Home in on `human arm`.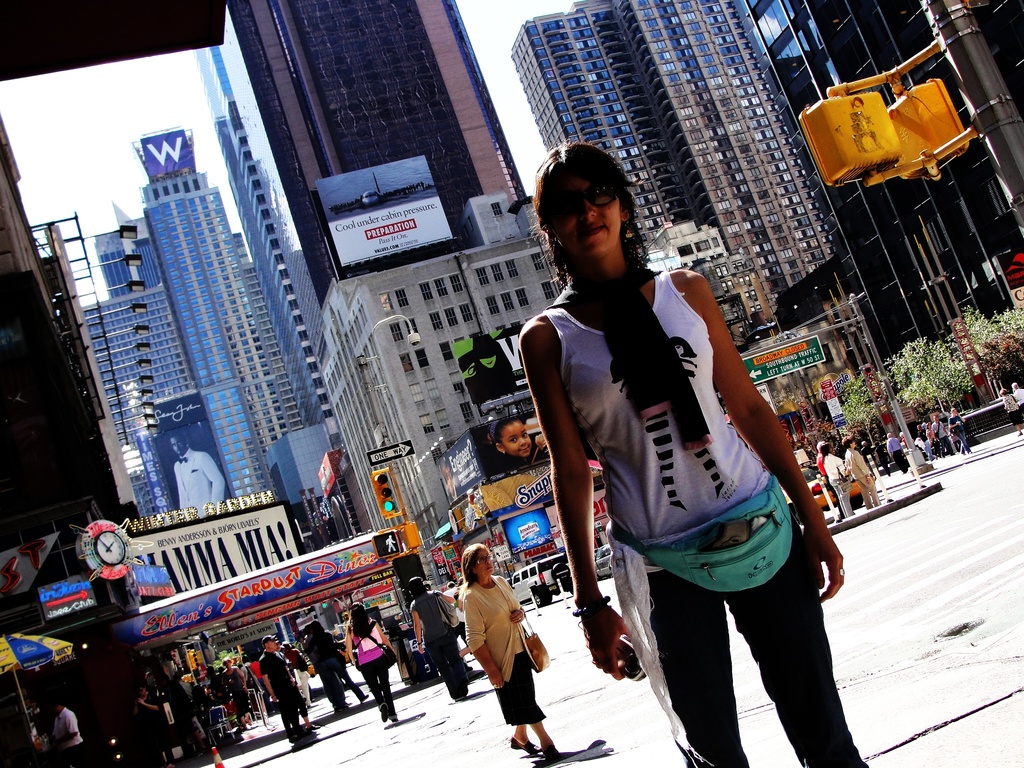
Homed in at {"x1": 522, "y1": 302, "x2": 630, "y2": 636}.
